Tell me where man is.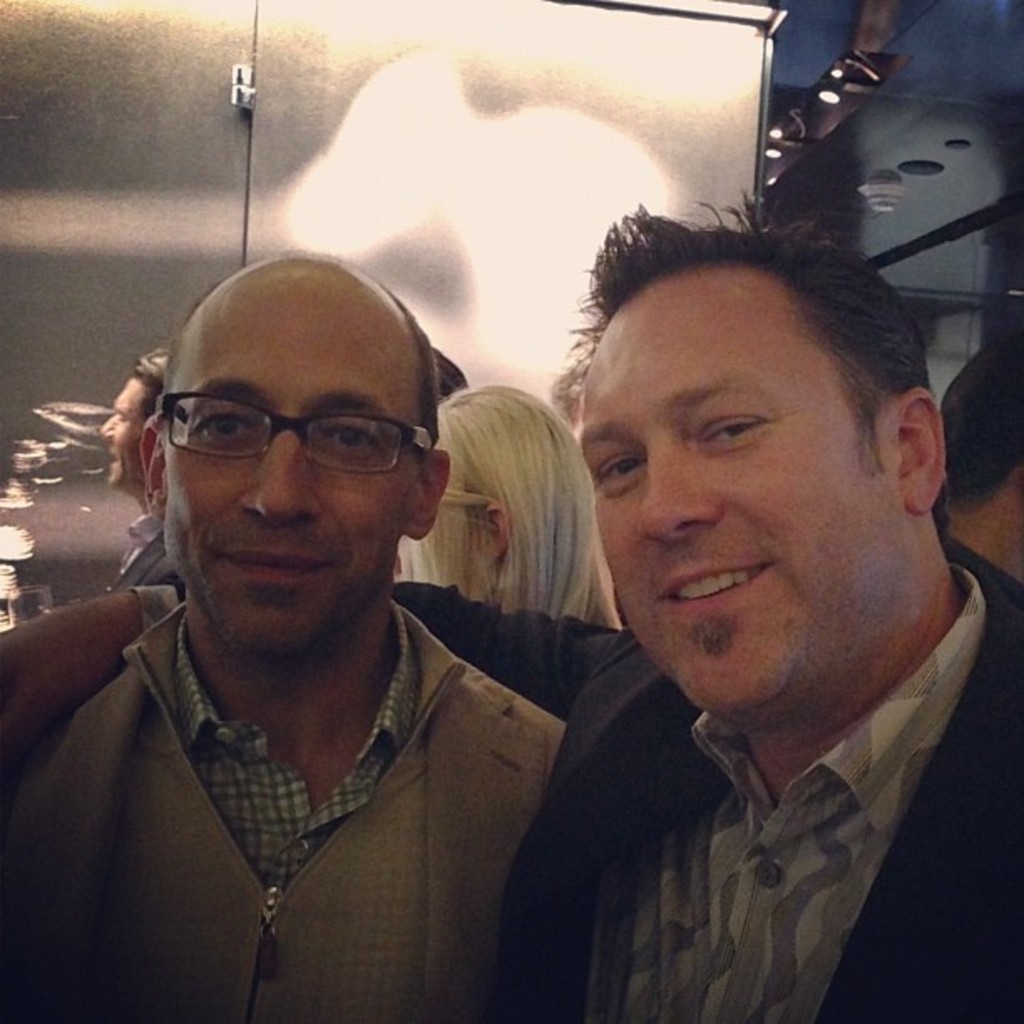
man is at [x1=109, y1=345, x2=187, y2=606].
